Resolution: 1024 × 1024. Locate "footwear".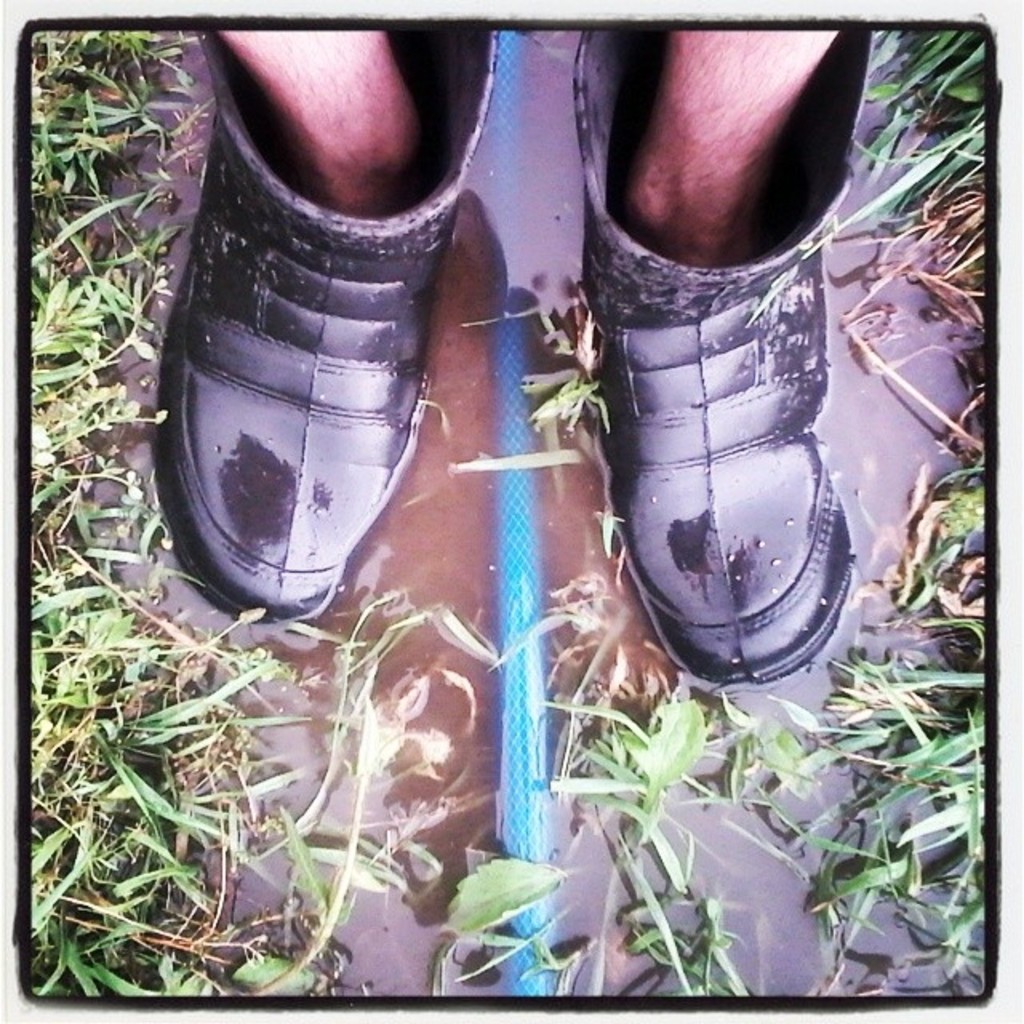
[154, 34, 491, 645].
